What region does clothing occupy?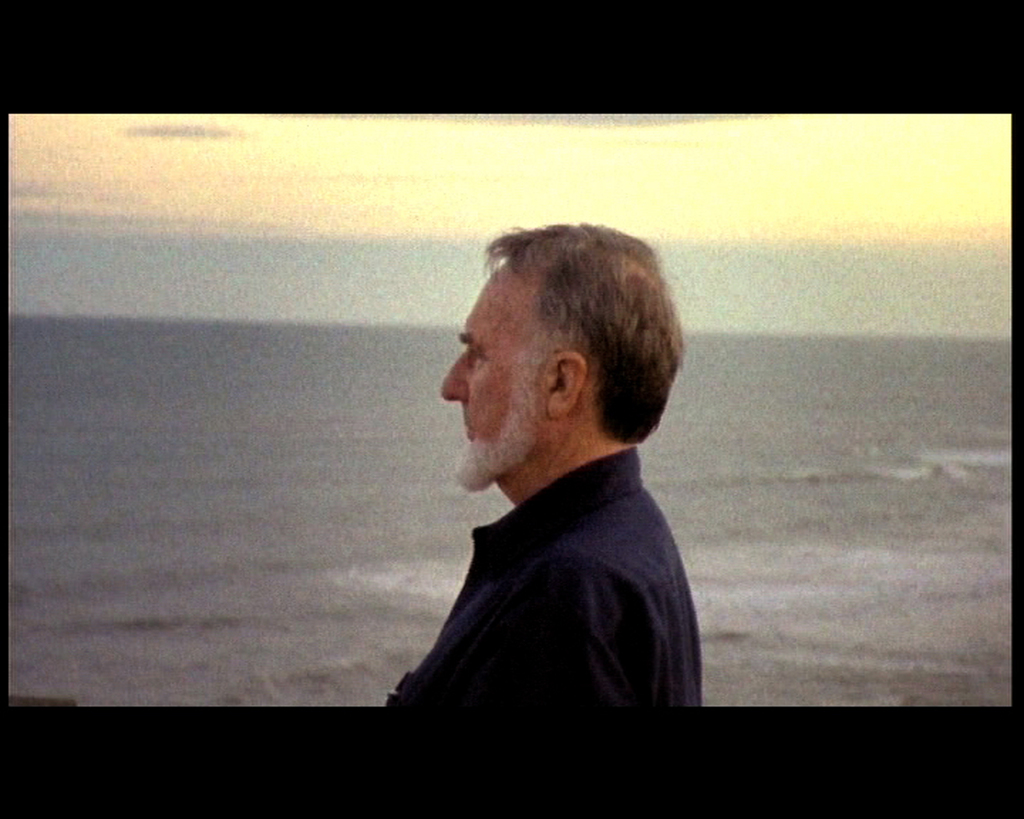
(left=369, top=401, right=684, bottom=725).
